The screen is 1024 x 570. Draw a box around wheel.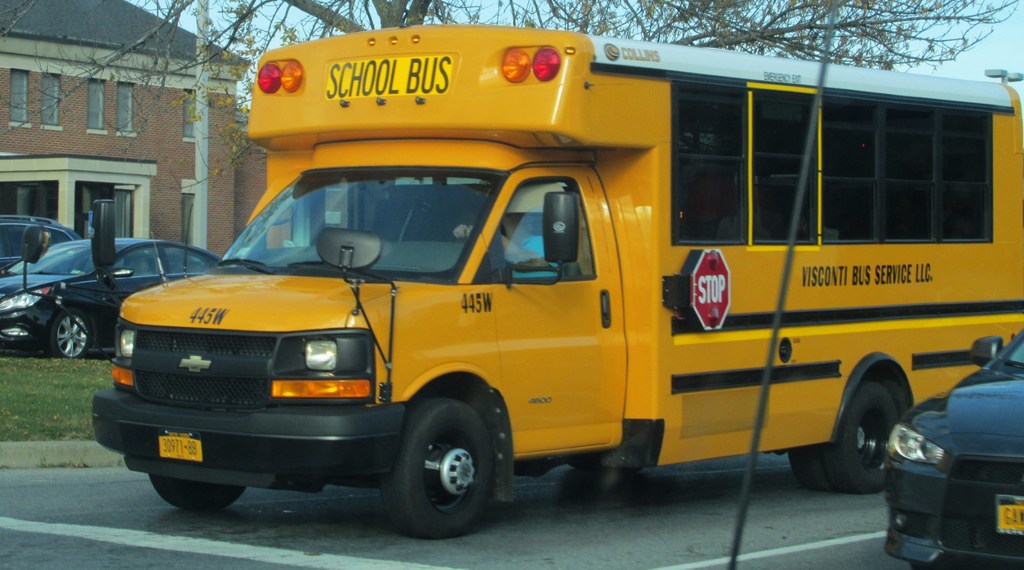
box(383, 400, 499, 540).
